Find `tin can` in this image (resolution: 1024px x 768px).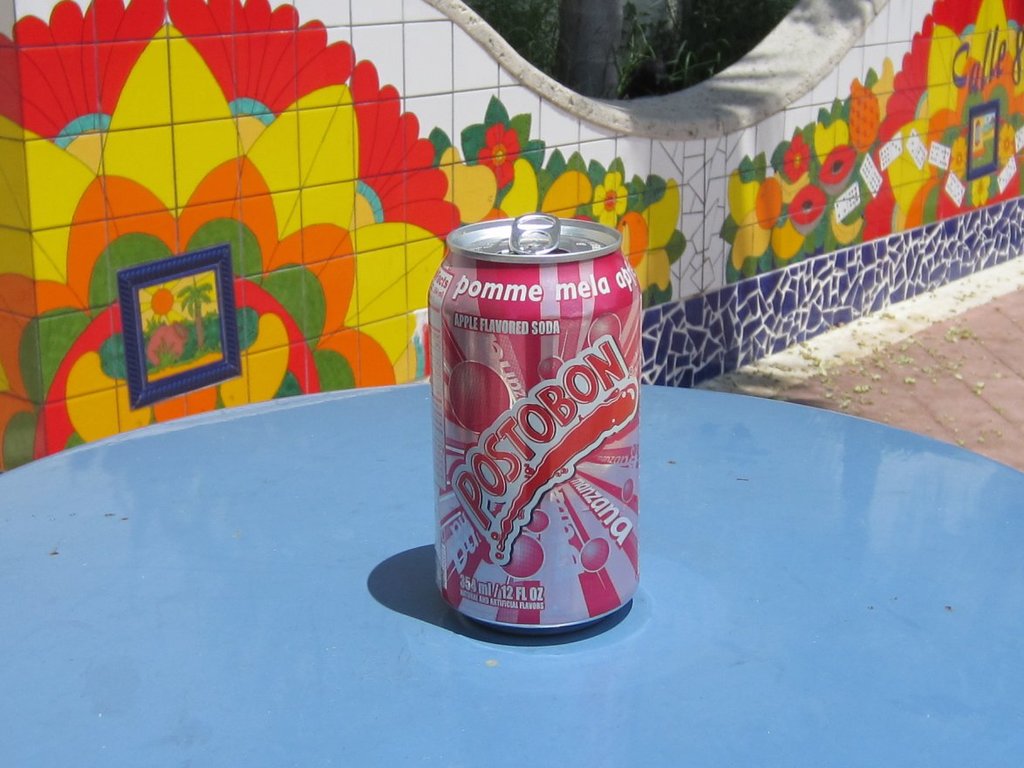
Rect(408, 209, 652, 635).
